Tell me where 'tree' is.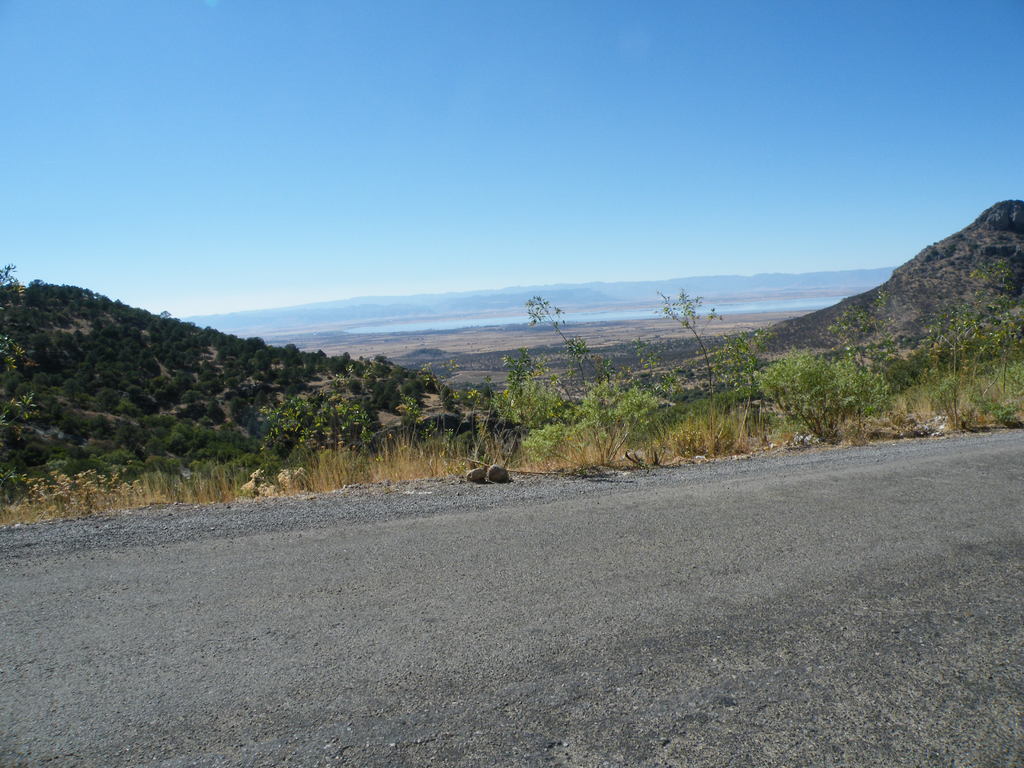
'tree' is at box=[628, 333, 662, 376].
